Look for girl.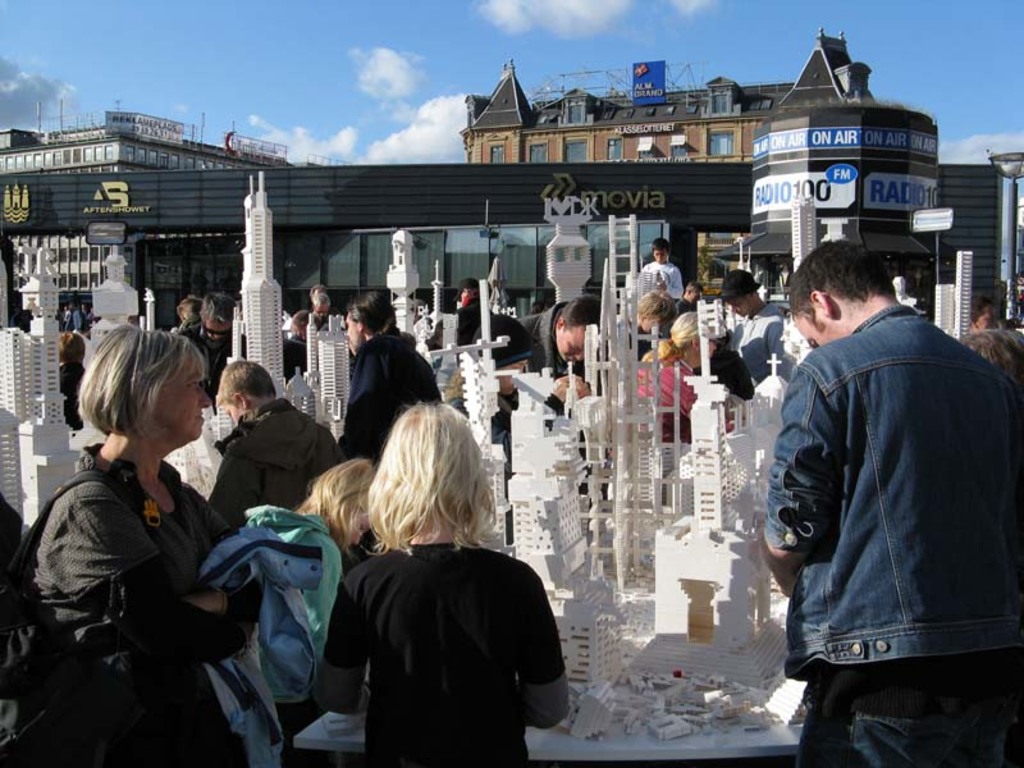
Found: l=314, t=393, r=572, b=767.
